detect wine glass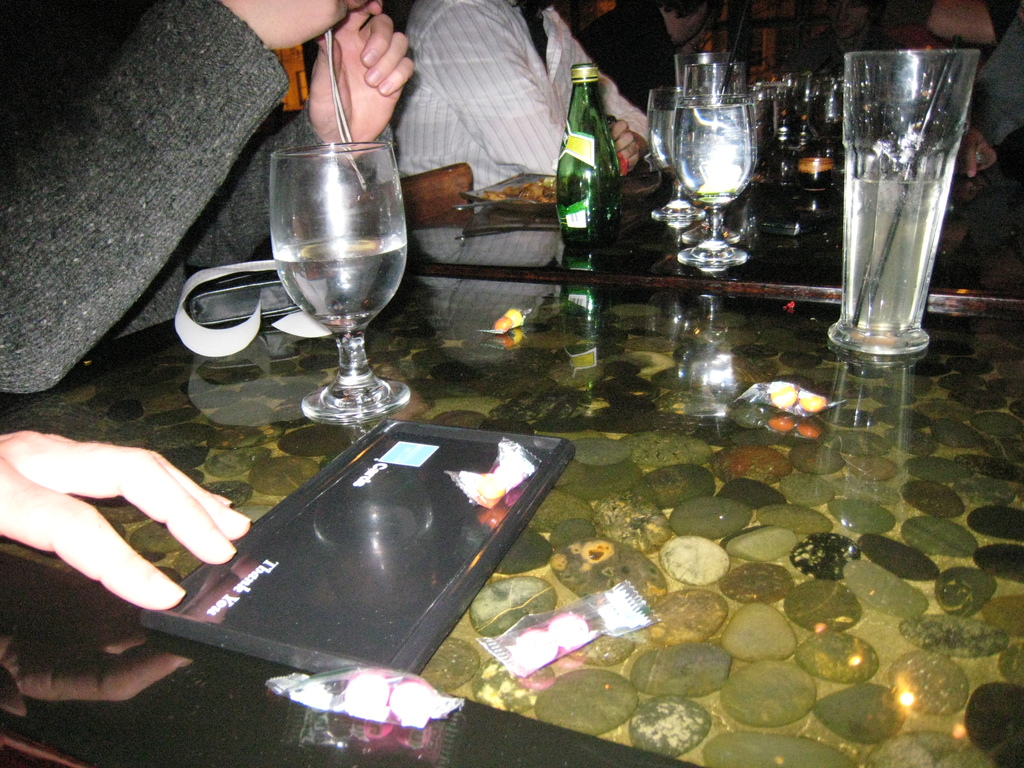
[left=838, top=44, right=977, bottom=359]
